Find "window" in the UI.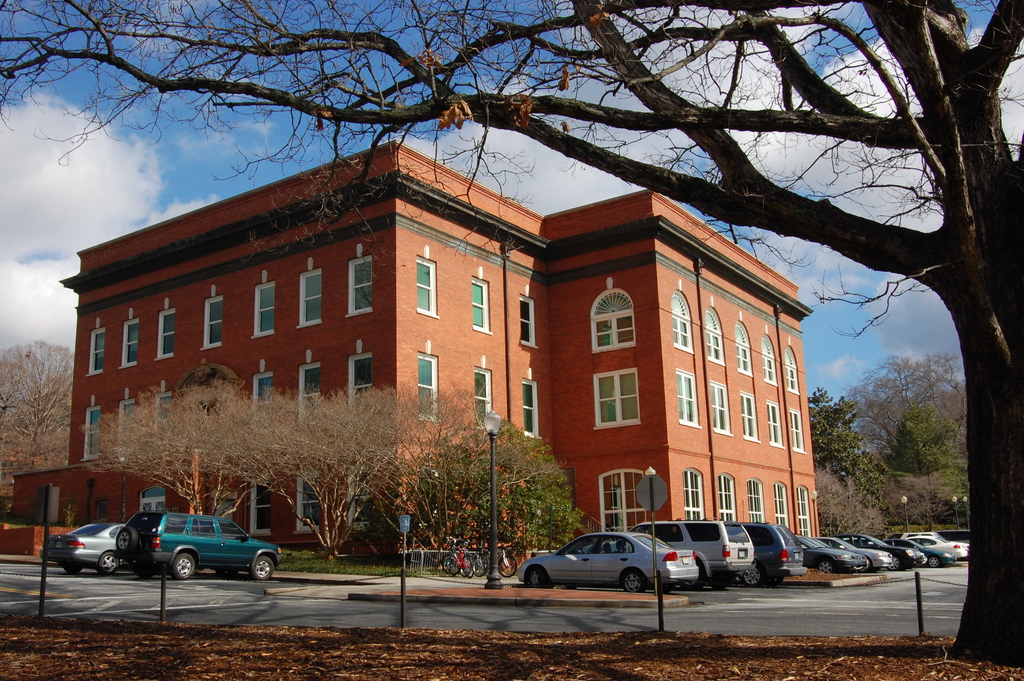
UI element at <bbox>298, 471, 323, 529</bbox>.
